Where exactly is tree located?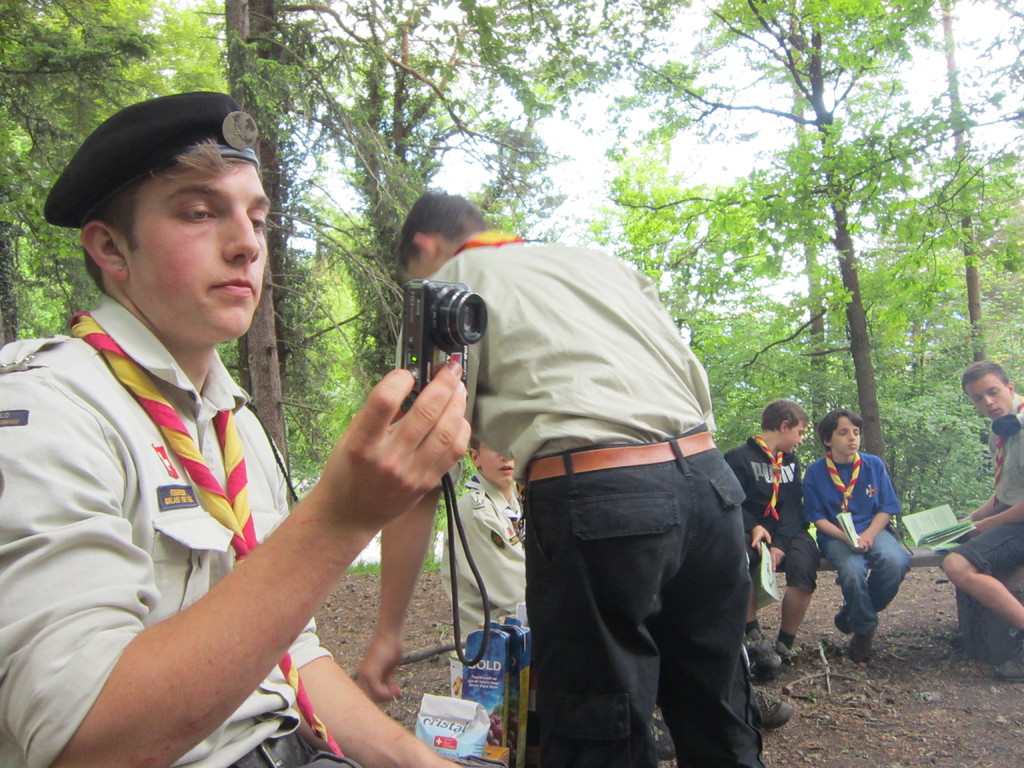
Its bounding box is <region>193, 0, 557, 495</region>.
